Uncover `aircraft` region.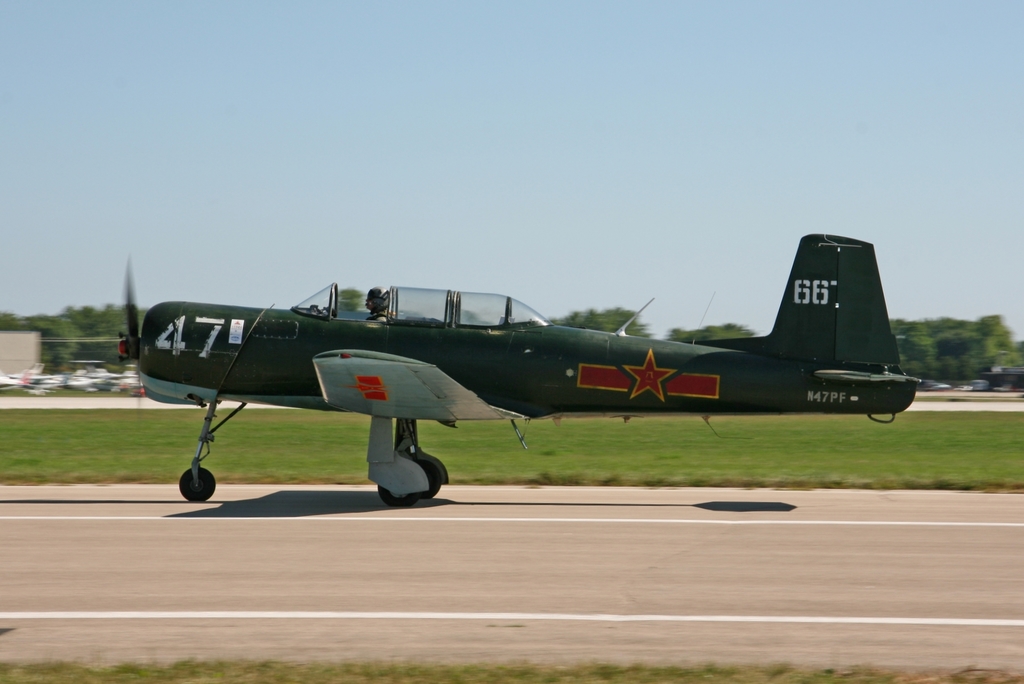
Uncovered: 0 357 54 402.
